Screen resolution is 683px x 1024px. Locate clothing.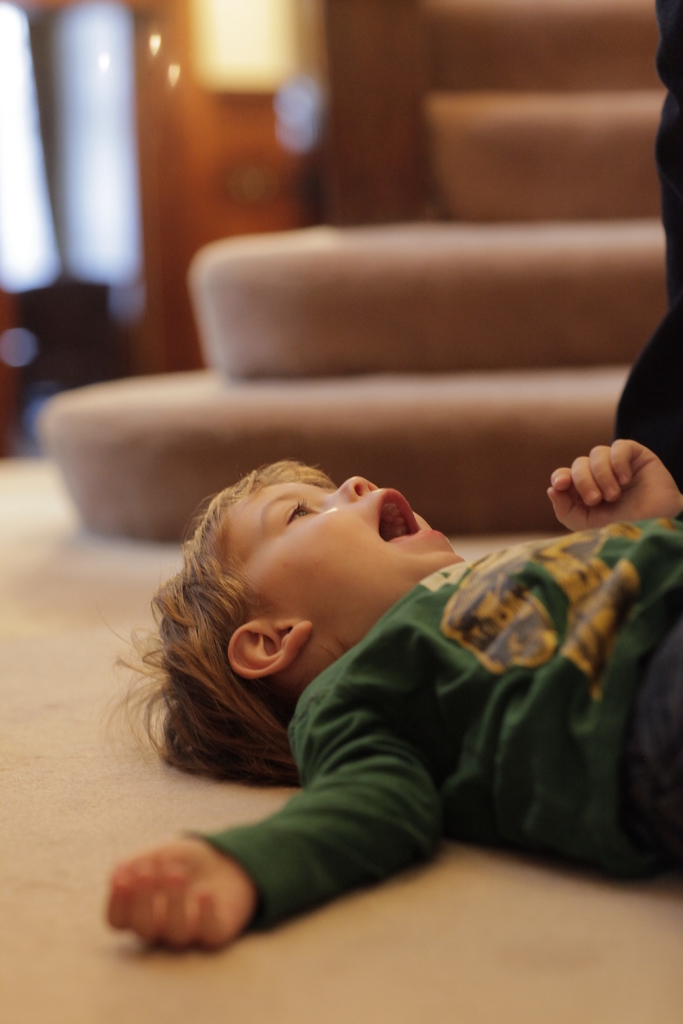
box=[611, 0, 682, 492].
